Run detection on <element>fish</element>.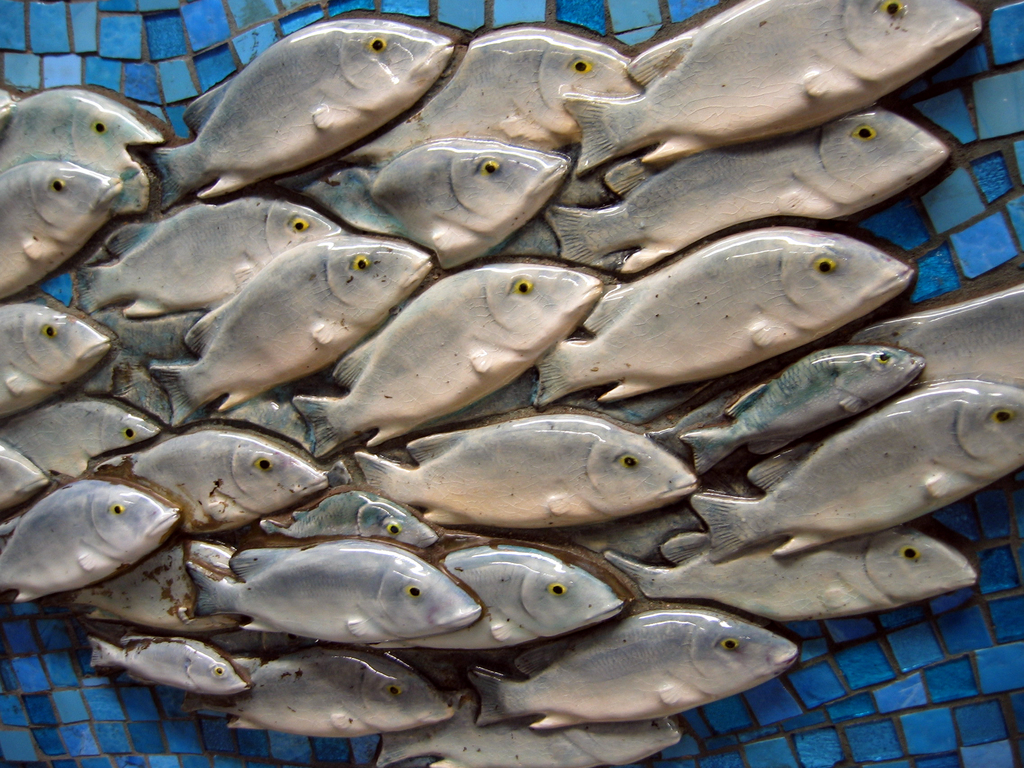
Result: 0:87:159:214.
